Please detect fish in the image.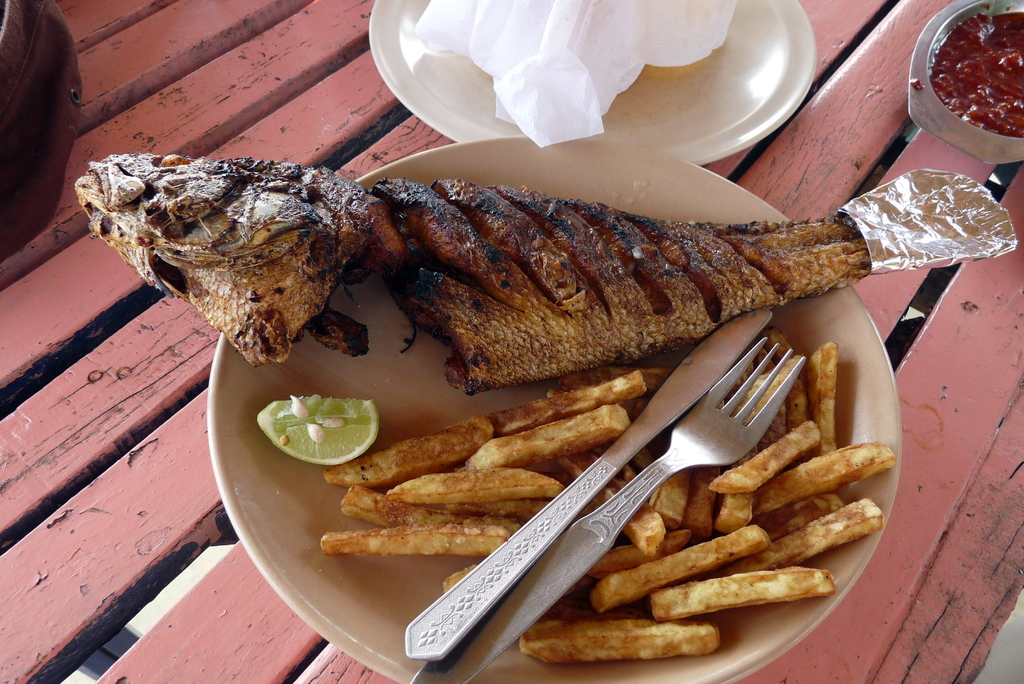
rect(71, 149, 1018, 393).
